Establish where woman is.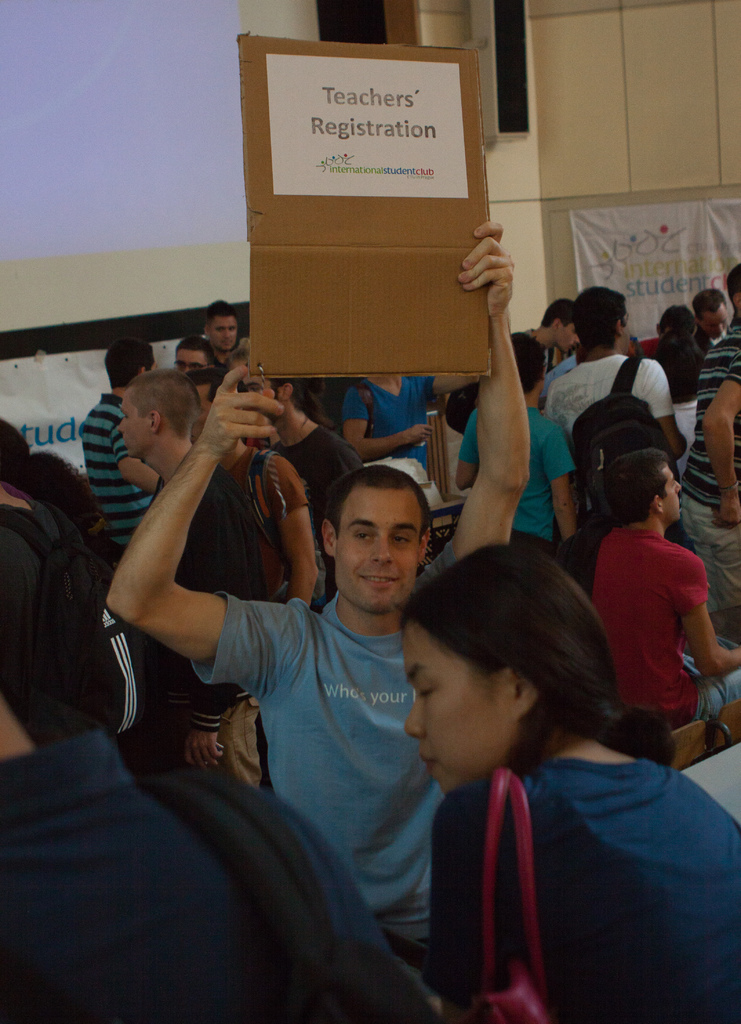
Established at region(354, 528, 706, 1012).
